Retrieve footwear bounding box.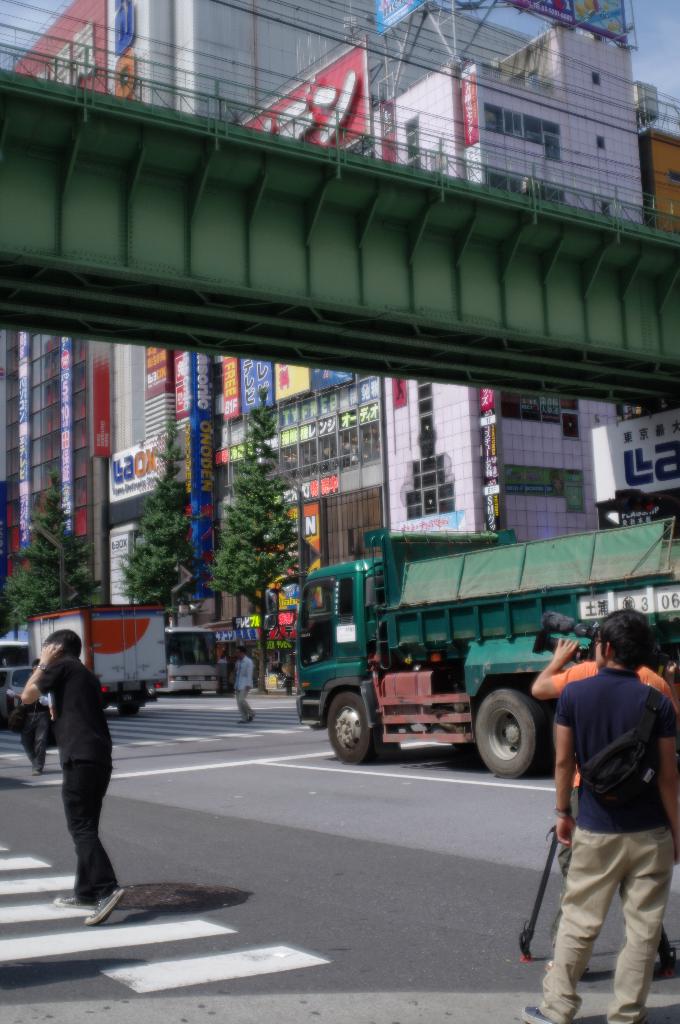
Bounding box: x1=57, y1=893, x2=93, y2=911.
